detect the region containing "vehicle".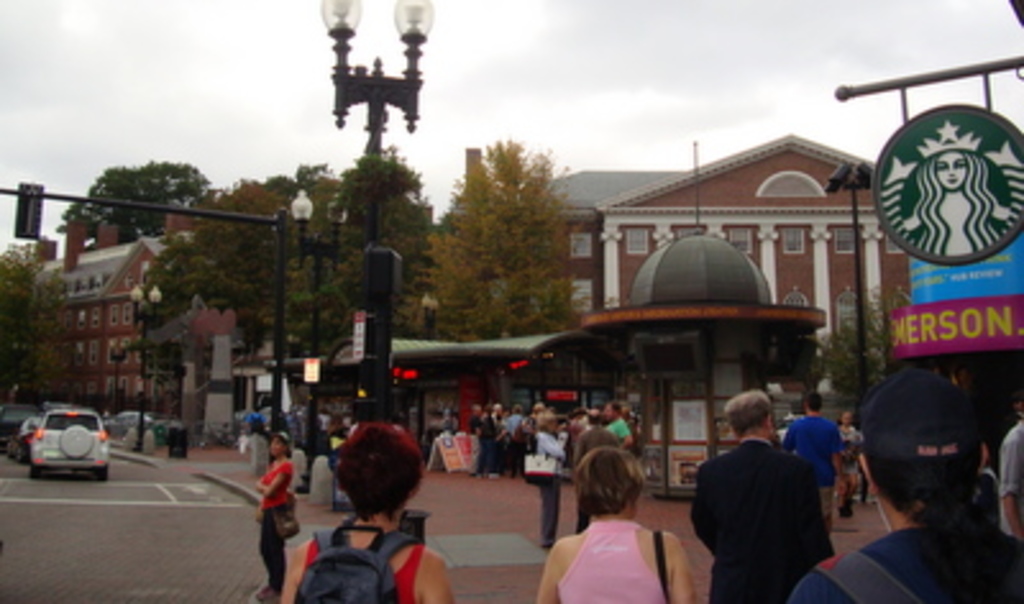
(x1=18, y1=409, x2=113, y2=479).
